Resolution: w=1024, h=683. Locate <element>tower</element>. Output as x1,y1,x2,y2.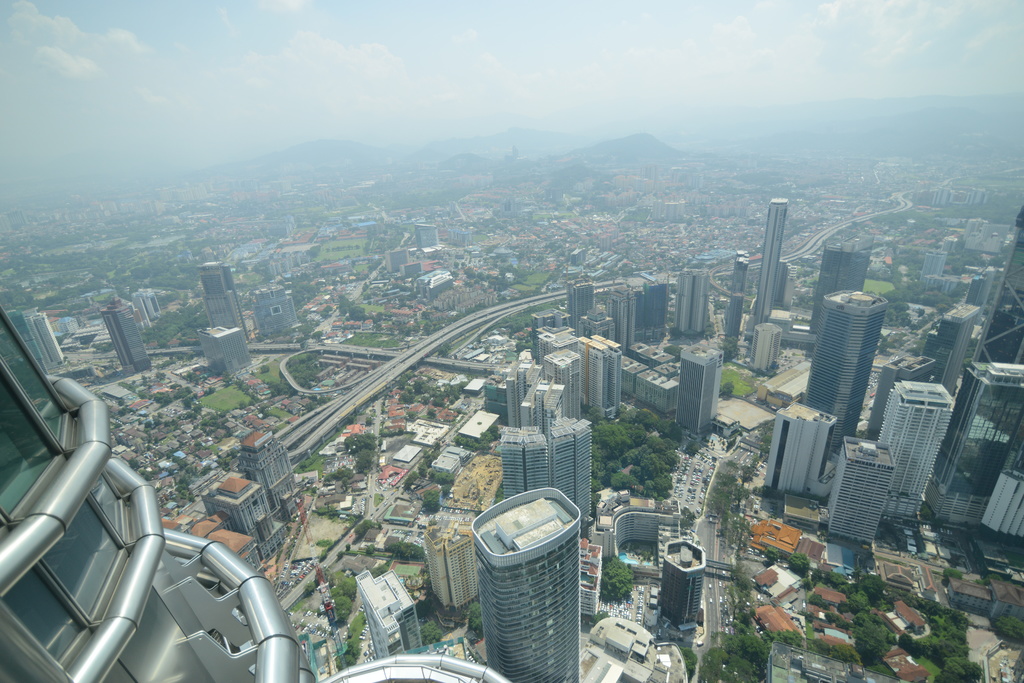
103,302,157,369.
